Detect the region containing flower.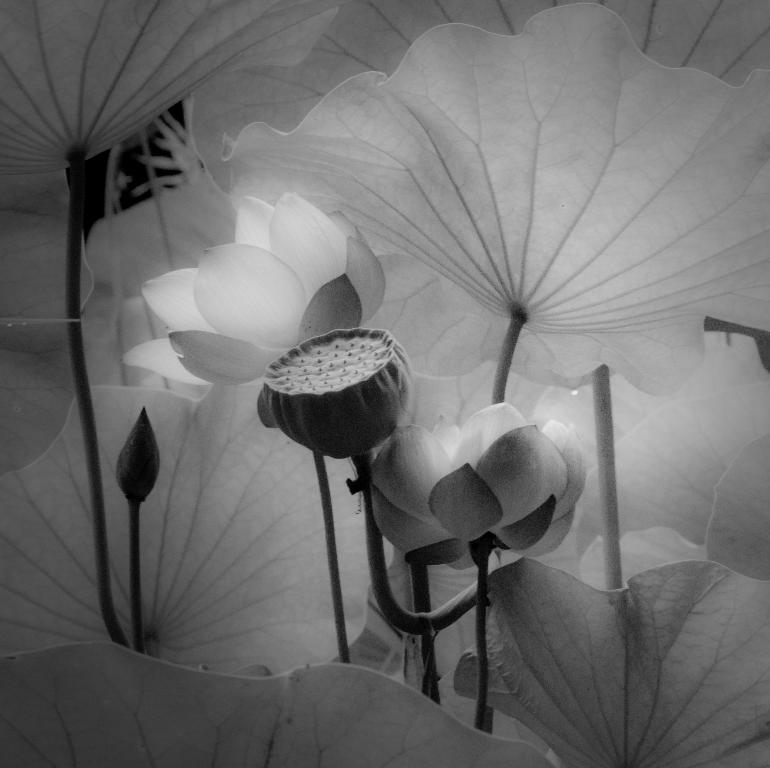
bbox(374, 398, 593, 563).
